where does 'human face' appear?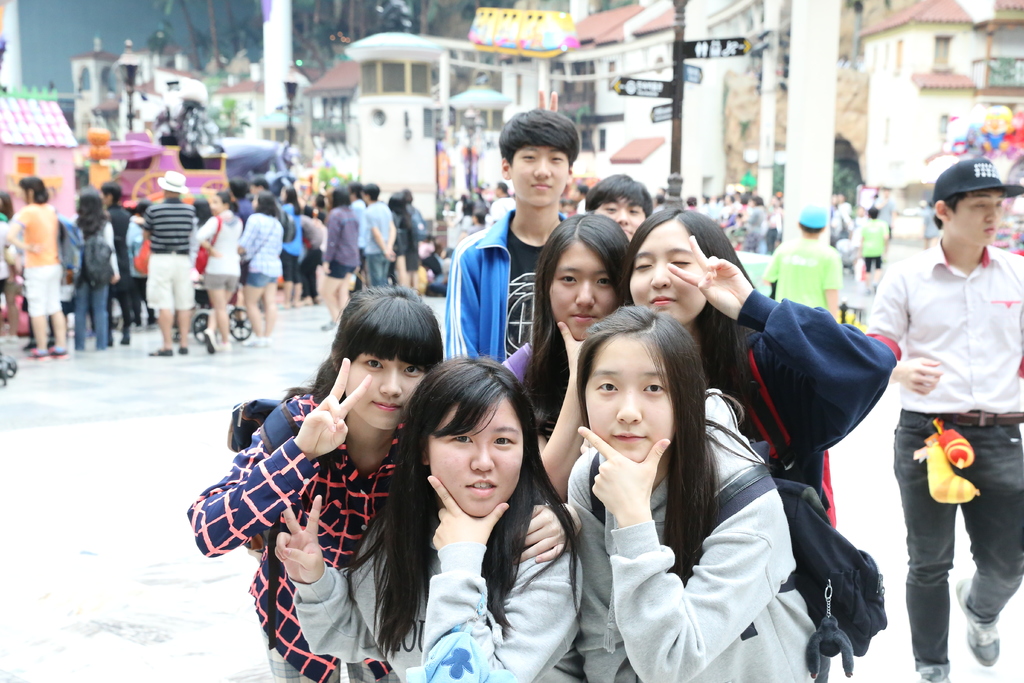
Appears at [left=628, top=220, right=705, bottom=321].
